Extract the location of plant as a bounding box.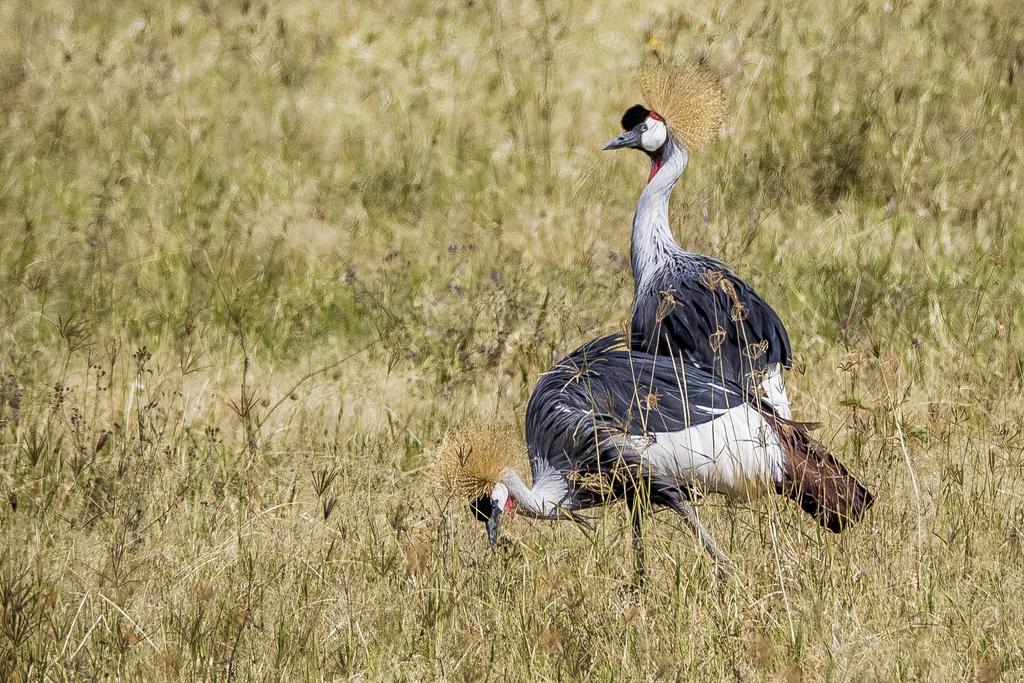
x1=0 y1=2 x2=1022 y2=682.
